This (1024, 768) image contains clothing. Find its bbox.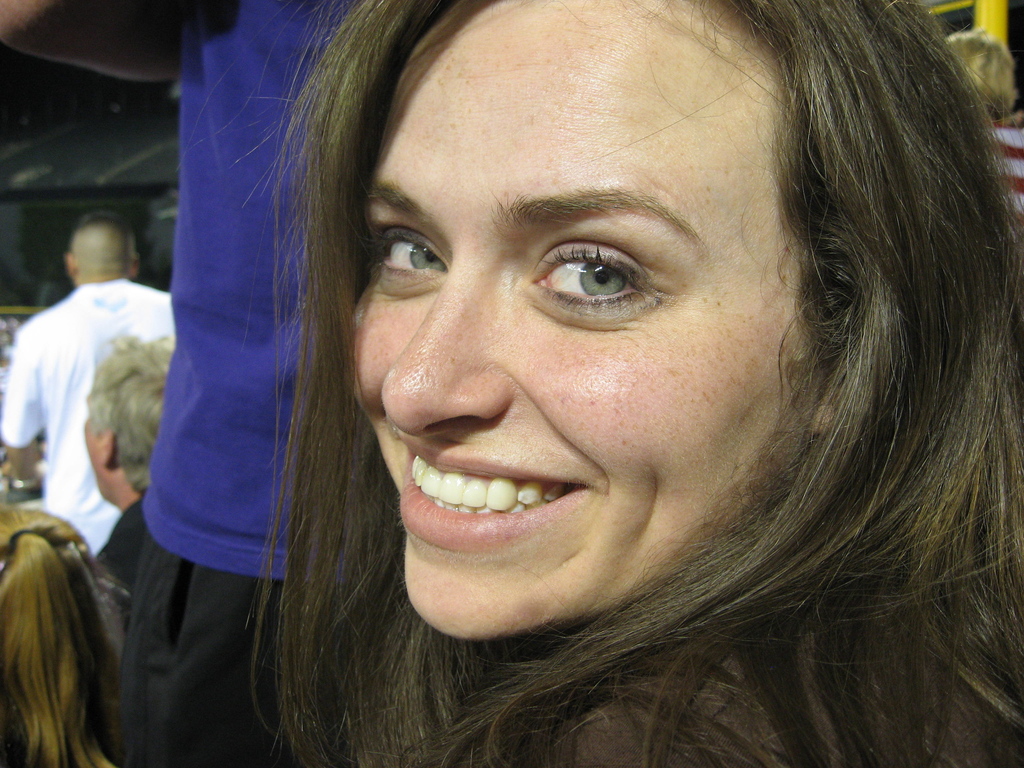
<bbox>1, 274, 171, 555</bbox>.
